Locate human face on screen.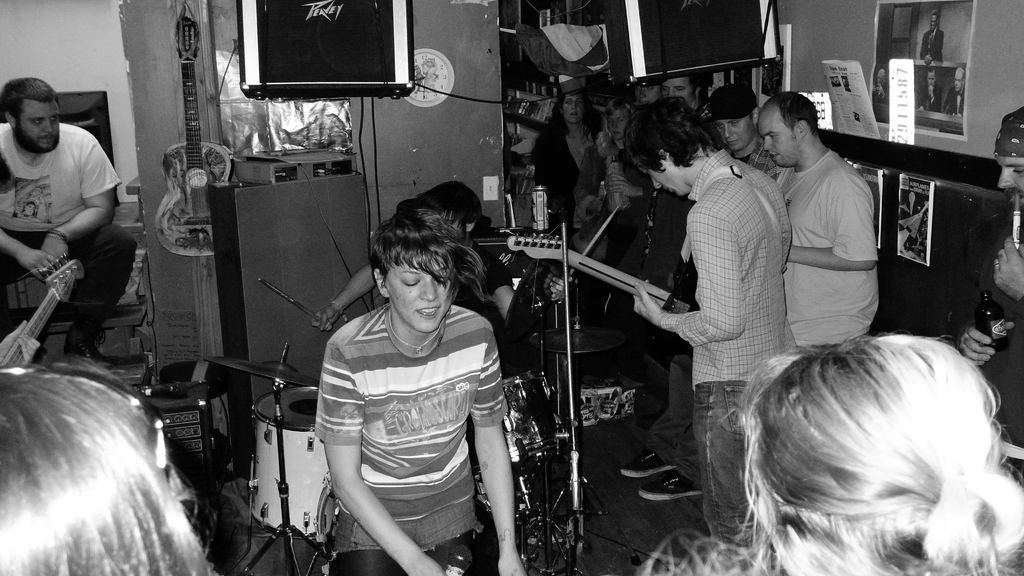
On screen at 16, 106, 58, 150.
